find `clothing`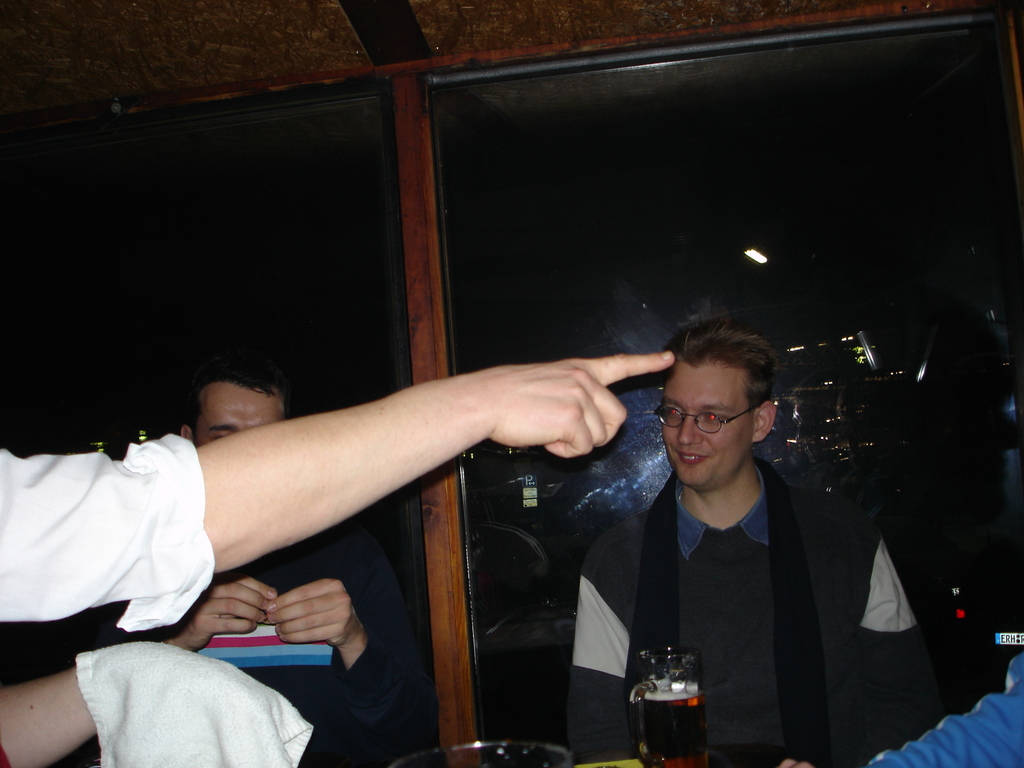
(left=0, top=749, right=12, bottom=767)
